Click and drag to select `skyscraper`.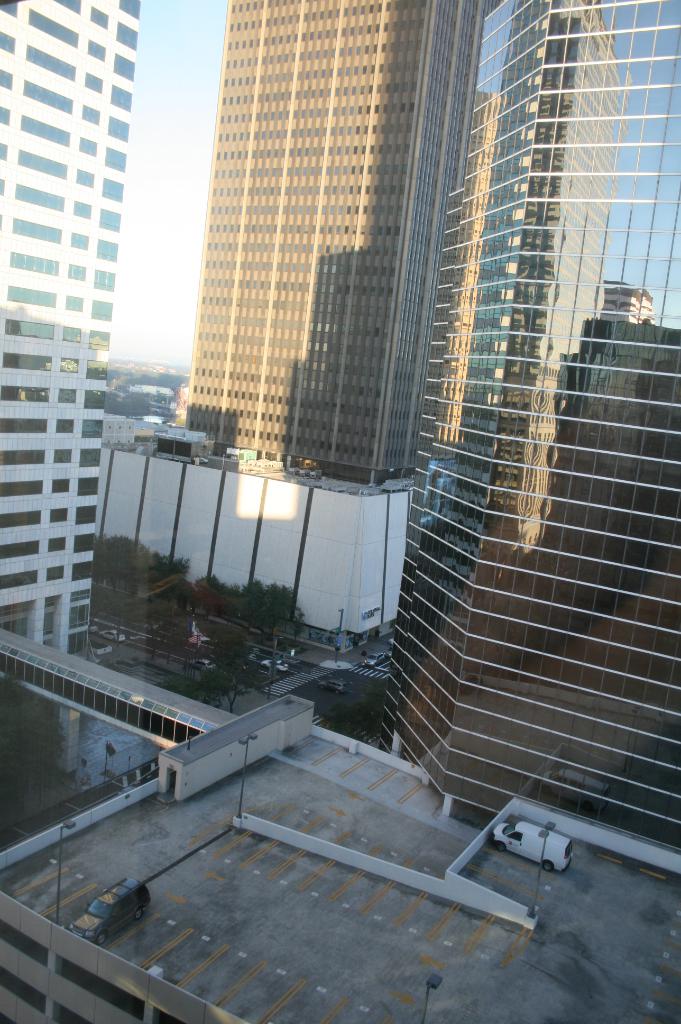
Selection: x1=0 y1=1 x2=141 y2=667.
